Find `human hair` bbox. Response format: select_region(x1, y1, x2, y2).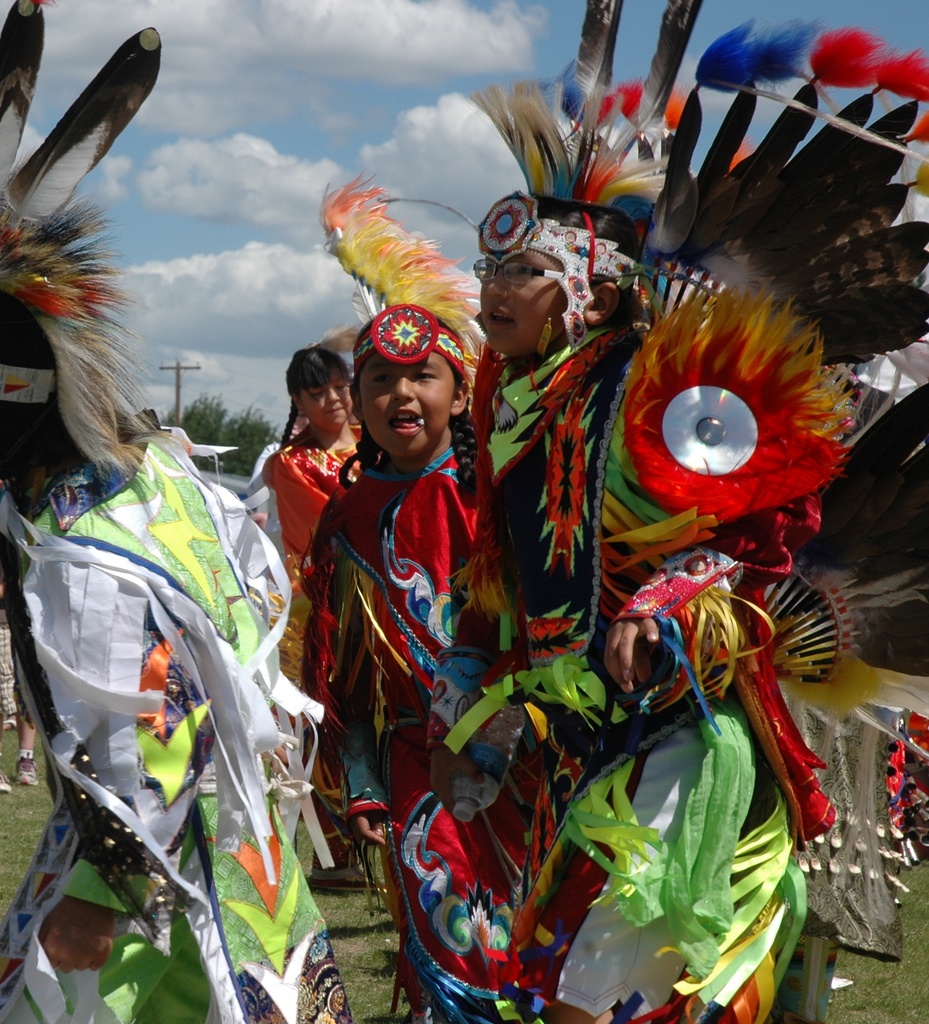
select_region(277, 329, 361, 466).
